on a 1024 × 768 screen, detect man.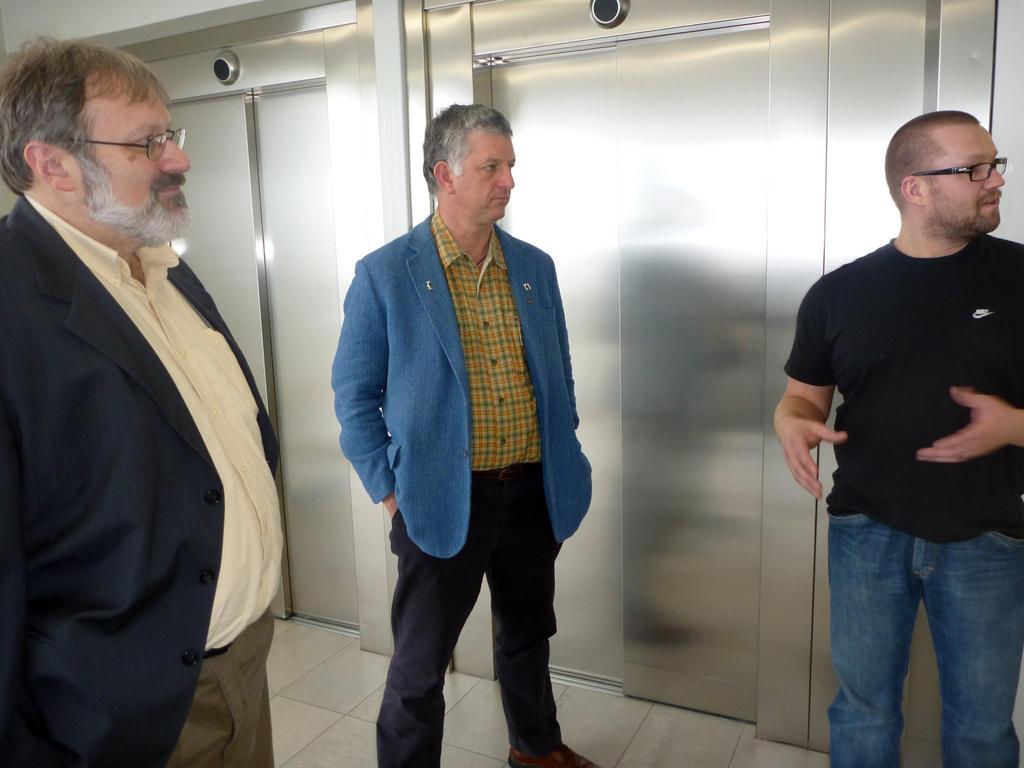
[x1=0, y1=35, x2=291, y2=767].
